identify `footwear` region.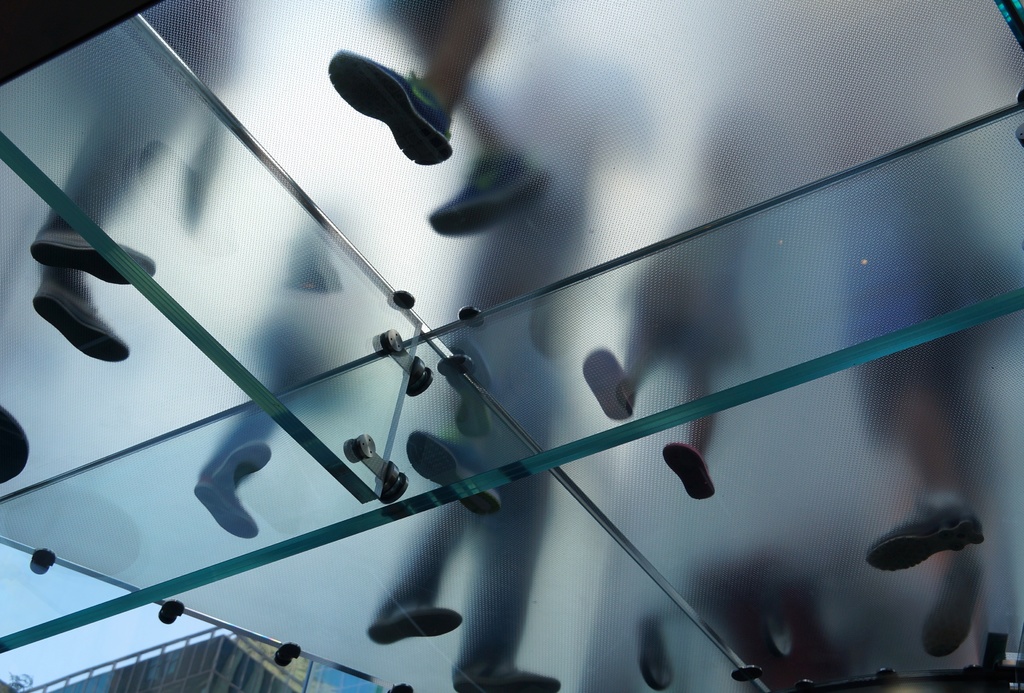
Region: left=226, top=434, right=261, bottom=493.
